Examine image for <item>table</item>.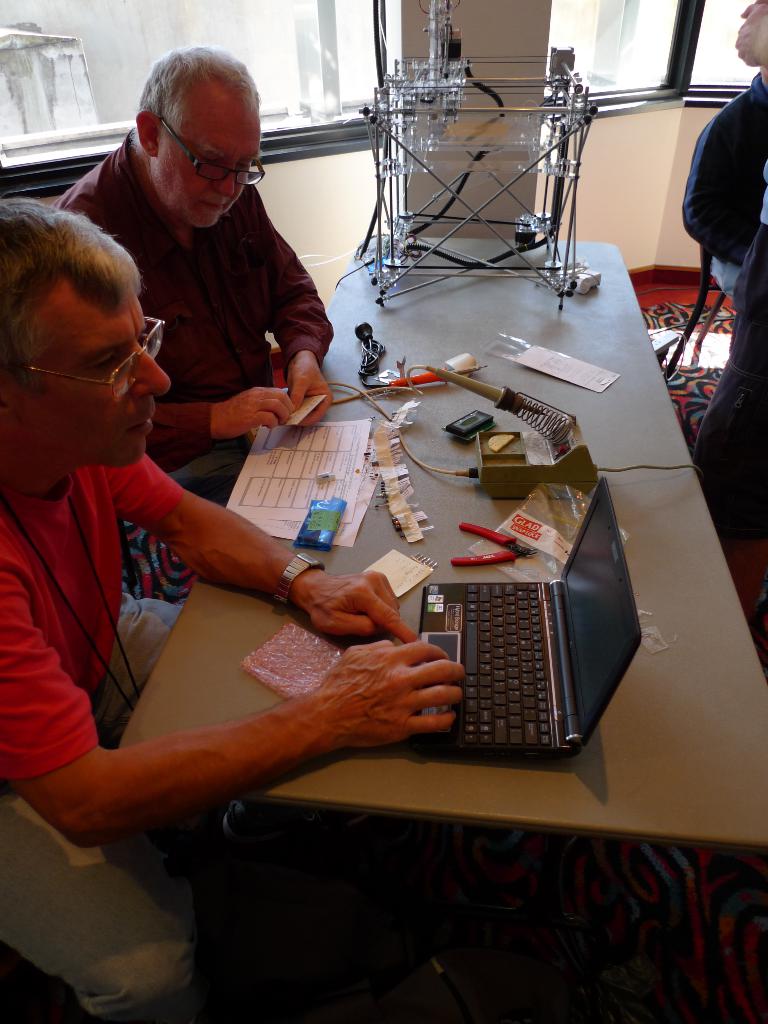
Examination result: 118:241:767:1023.
